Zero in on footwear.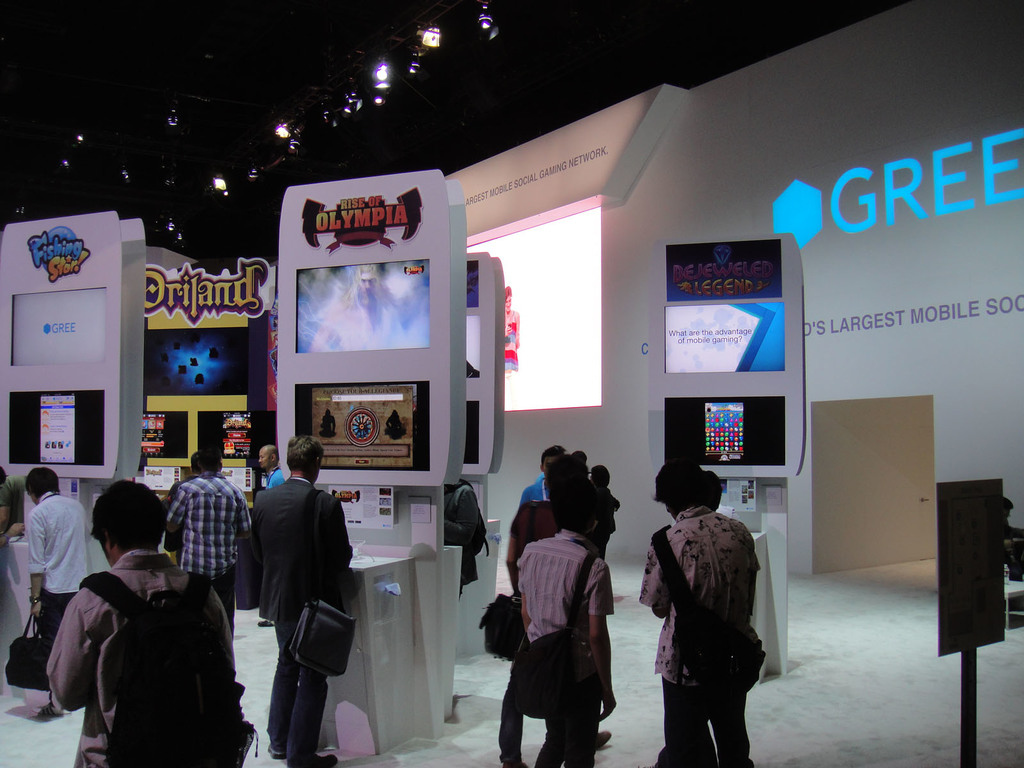
Zeroed in: [309, 756, 339, 767].
